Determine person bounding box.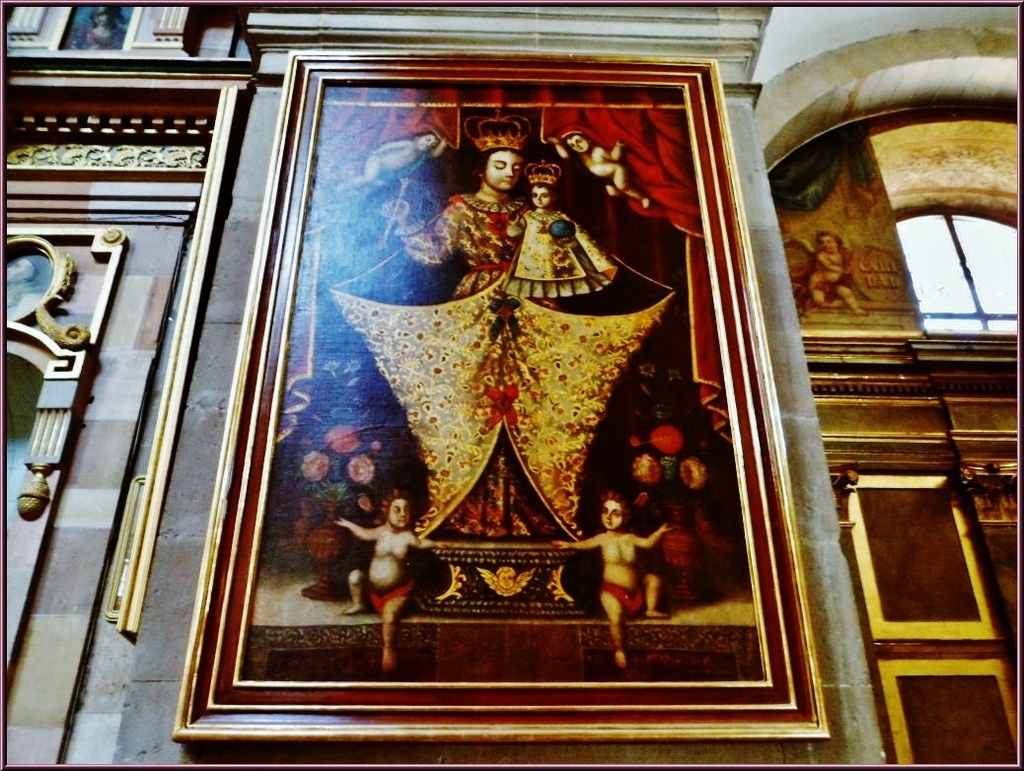
Determined: (left=4, top=255, right=41, bottom=320).
